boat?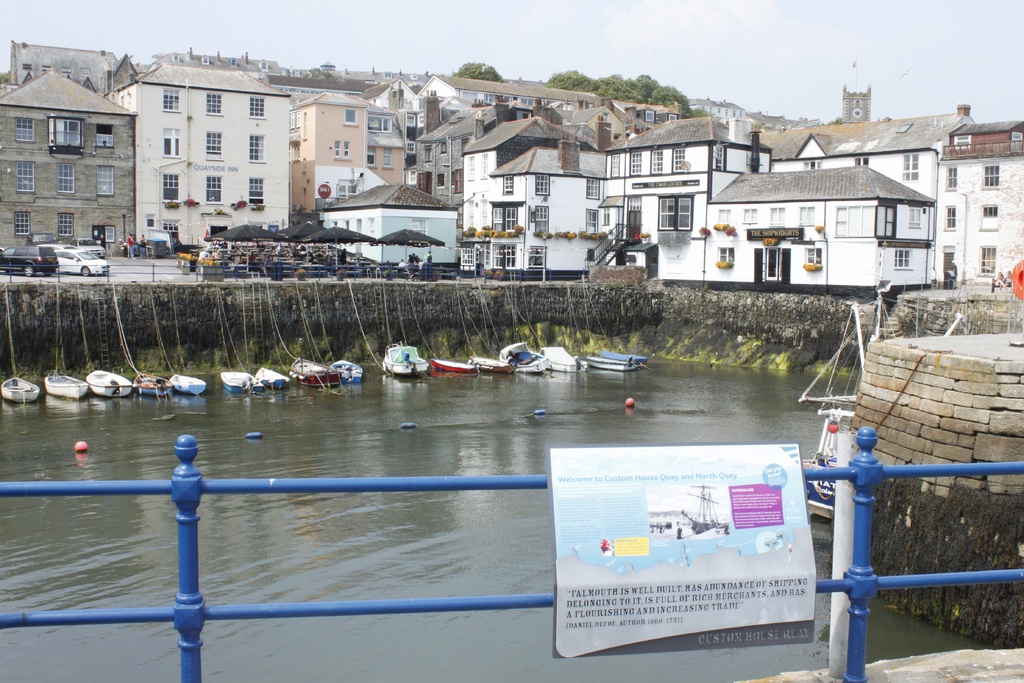
[43, 372, 89, 400]
